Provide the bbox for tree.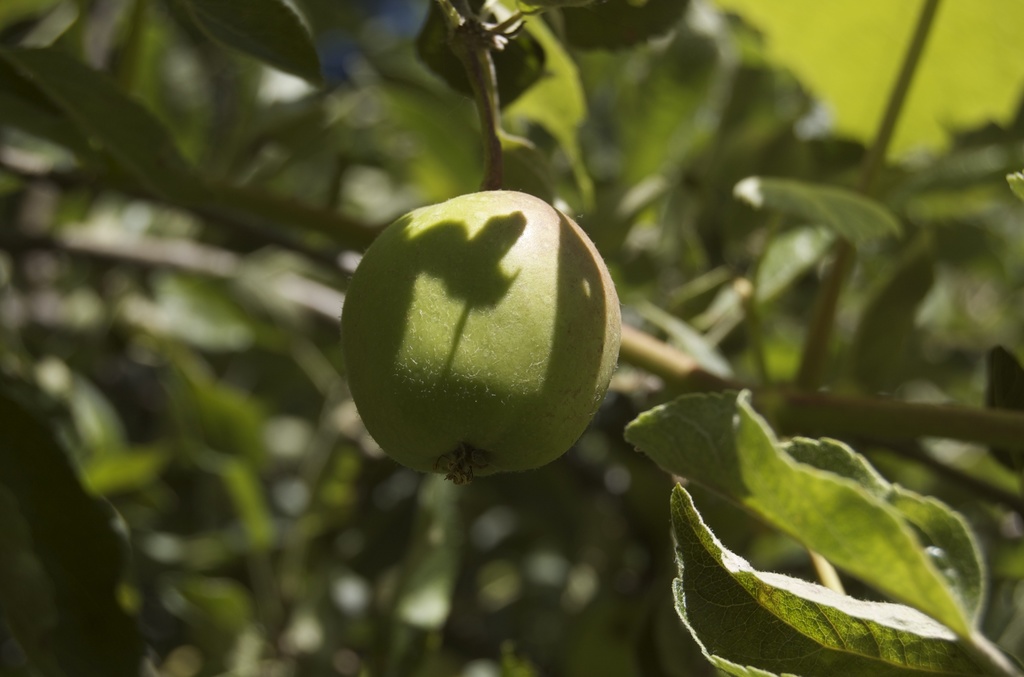
2, 0, 1023, 676.
